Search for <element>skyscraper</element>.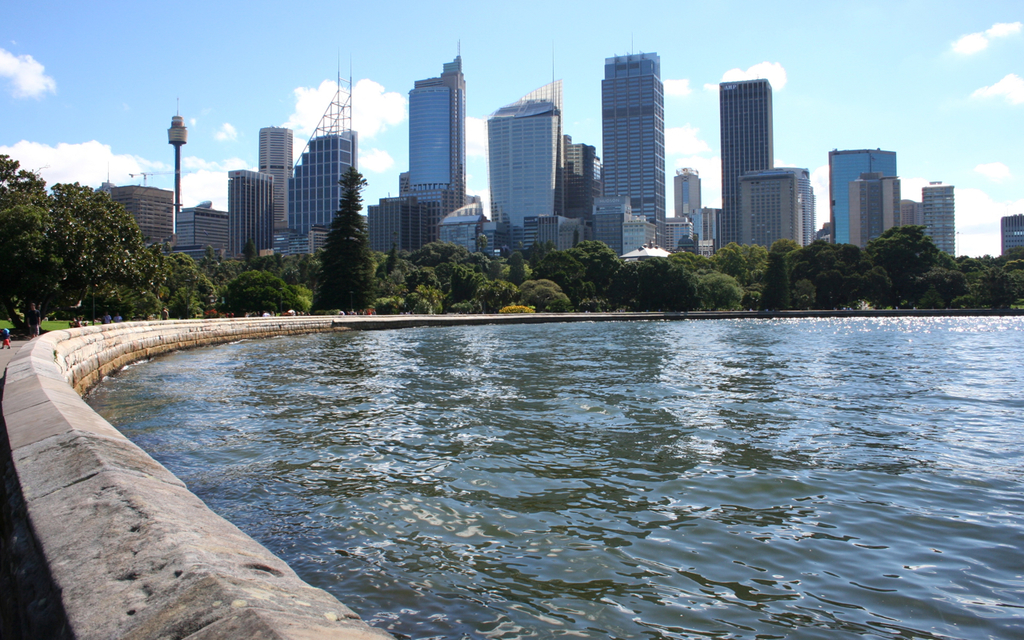
Found at 664:171:700:240.
